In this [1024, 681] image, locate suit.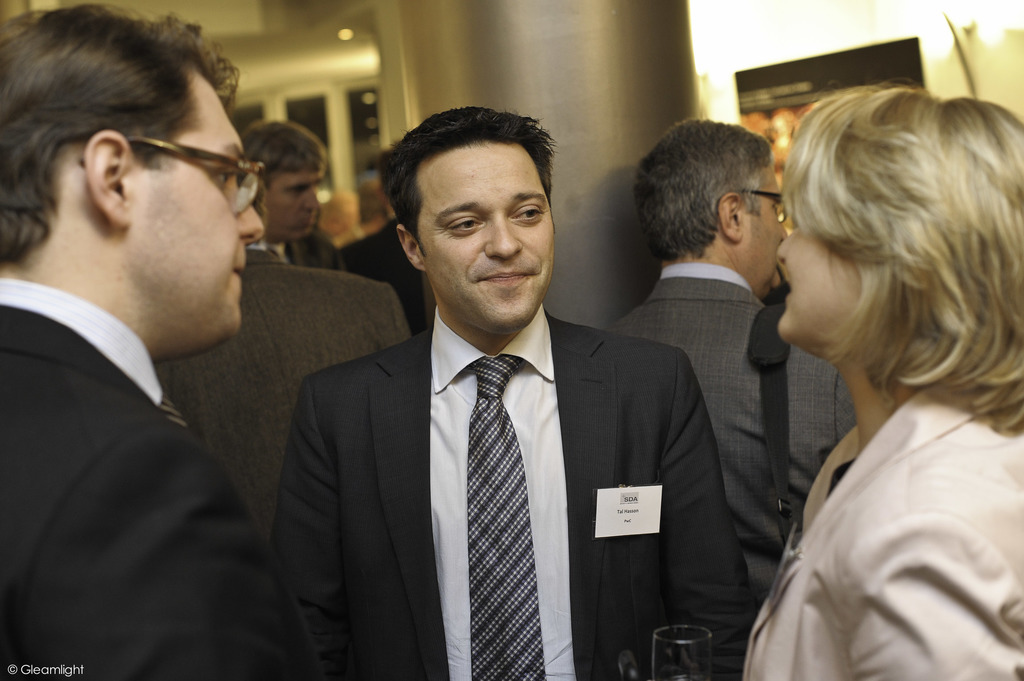
Bounding box: locate(740, 392, 1023, 680).
